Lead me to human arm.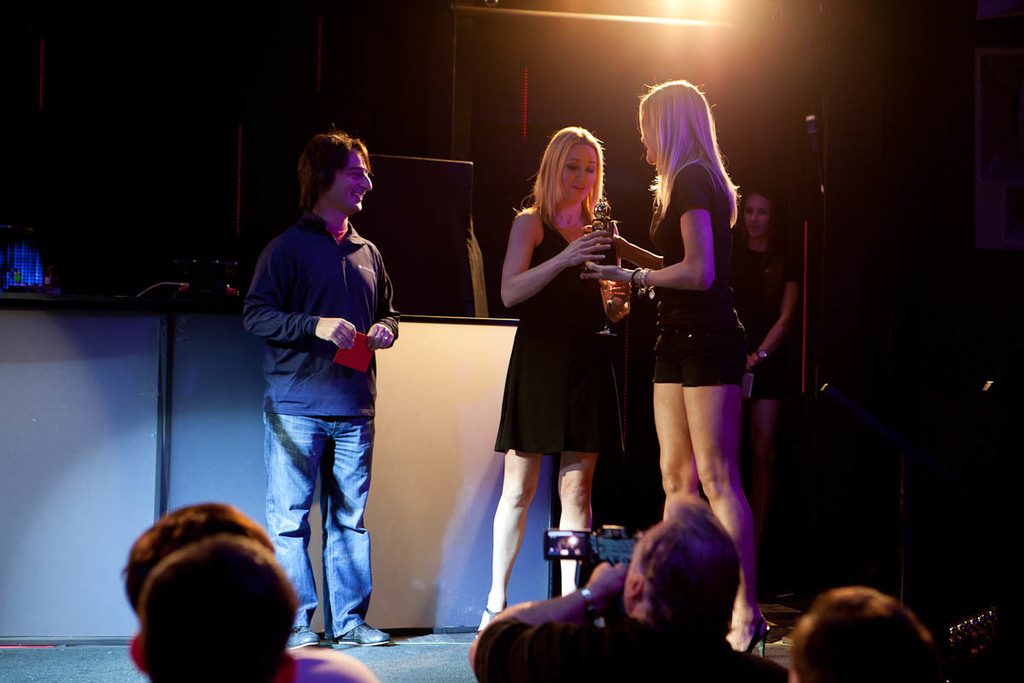
Lead to [469, 557, 628, 679].
